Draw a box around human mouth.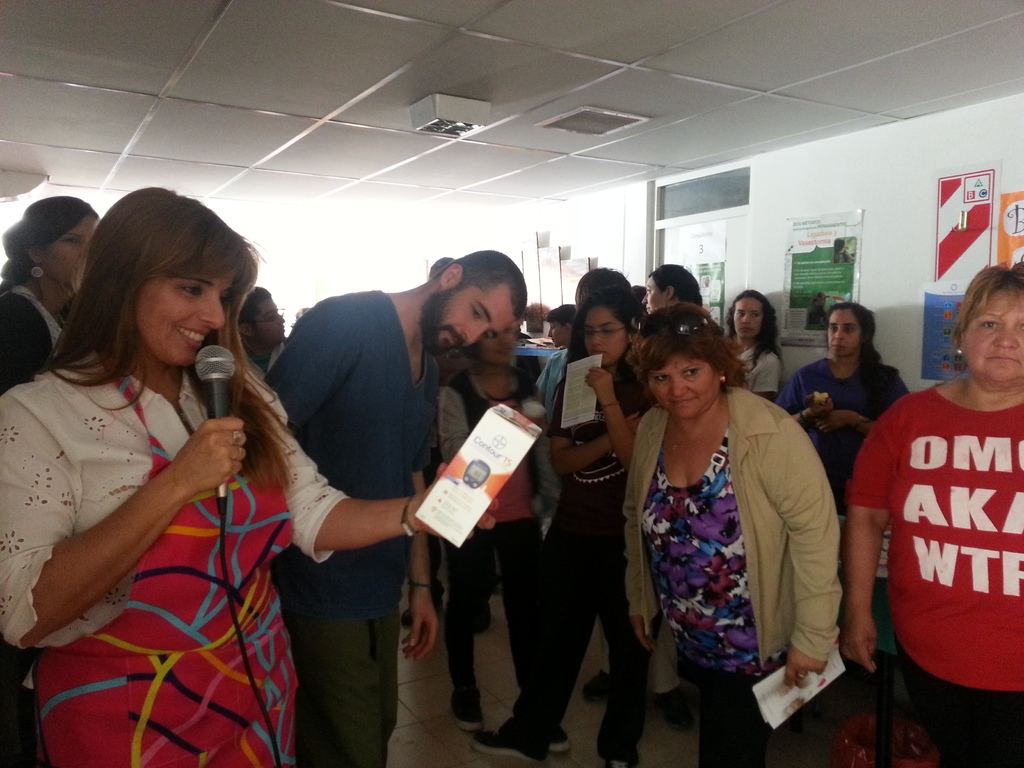
591,351,606,358.
